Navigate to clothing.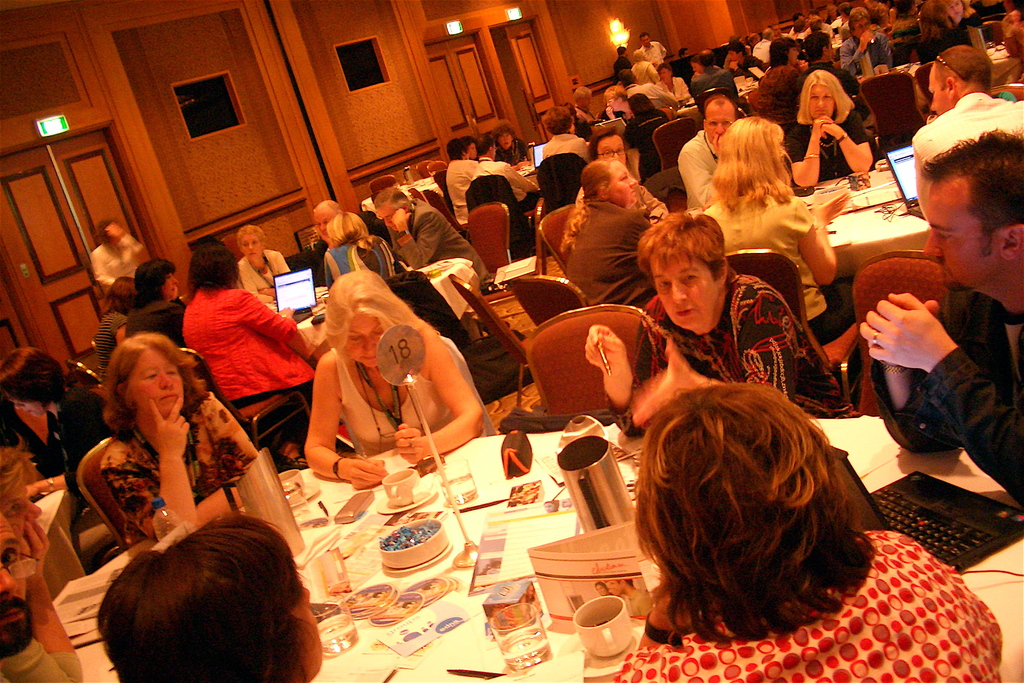
Navigation target: rect(180, 263, 309, 444).
